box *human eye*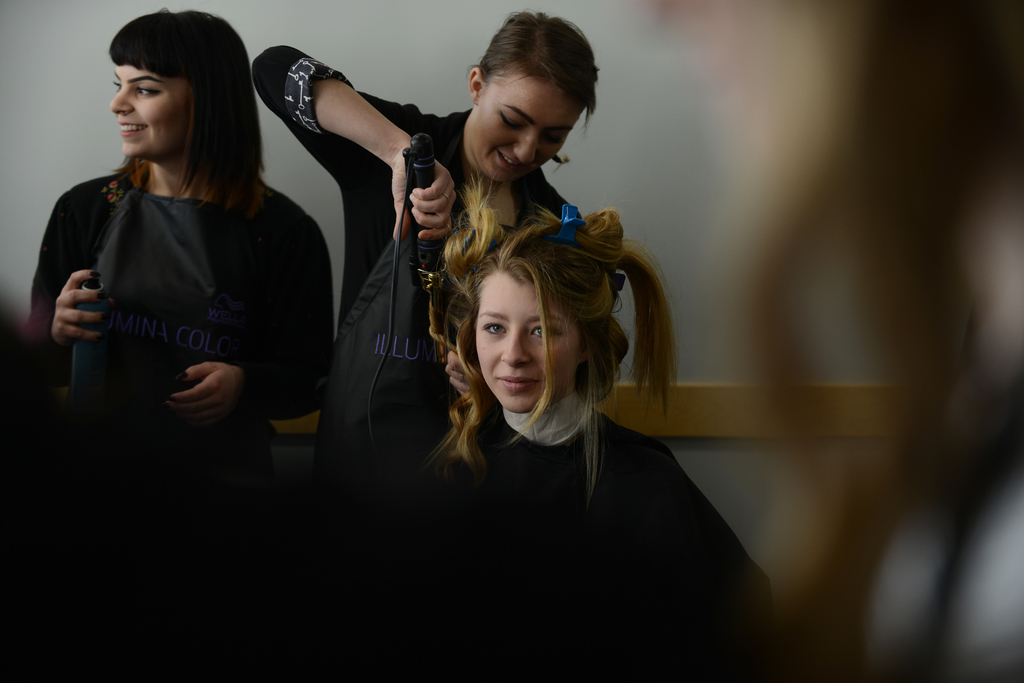
bbox(131, 83, 163, 99)
